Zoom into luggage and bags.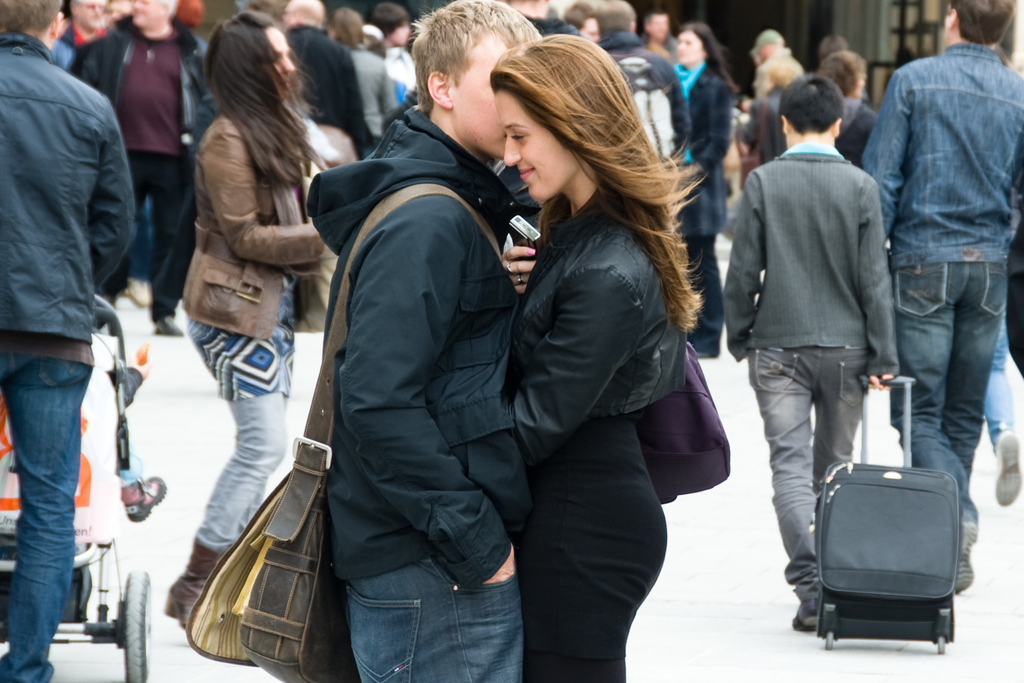
Zoom target: [x1=735, y1=98, x2=767, y2=191].
